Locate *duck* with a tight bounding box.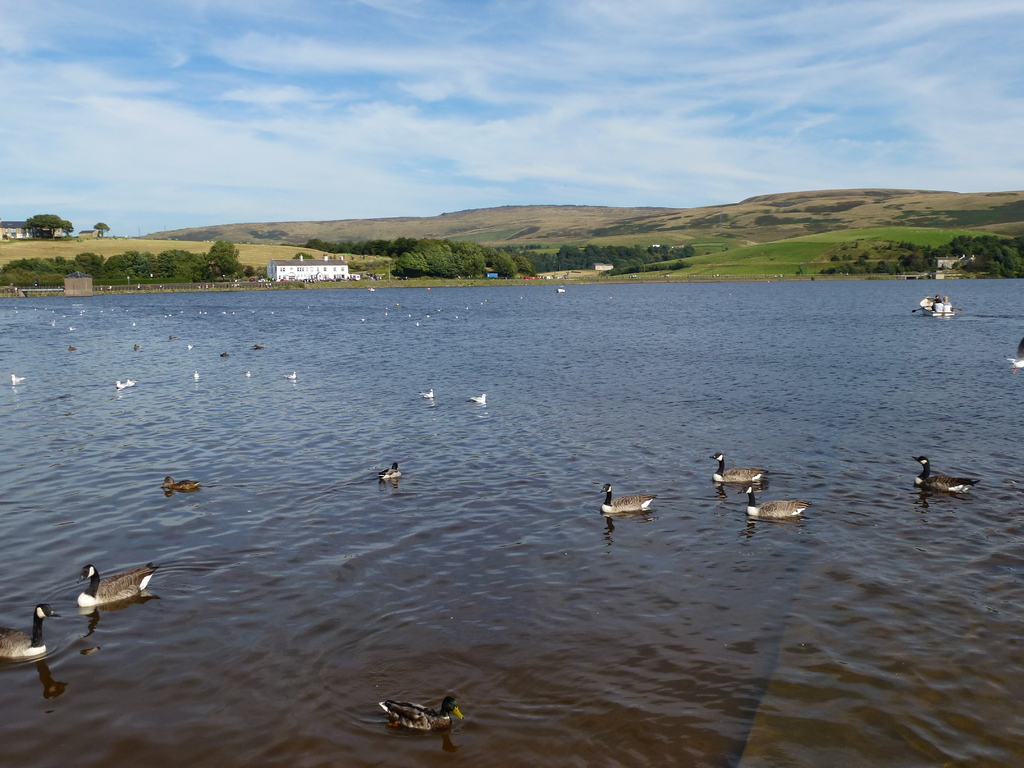
pyautogui.locateOnScreen(470, 390, 490, 410).
